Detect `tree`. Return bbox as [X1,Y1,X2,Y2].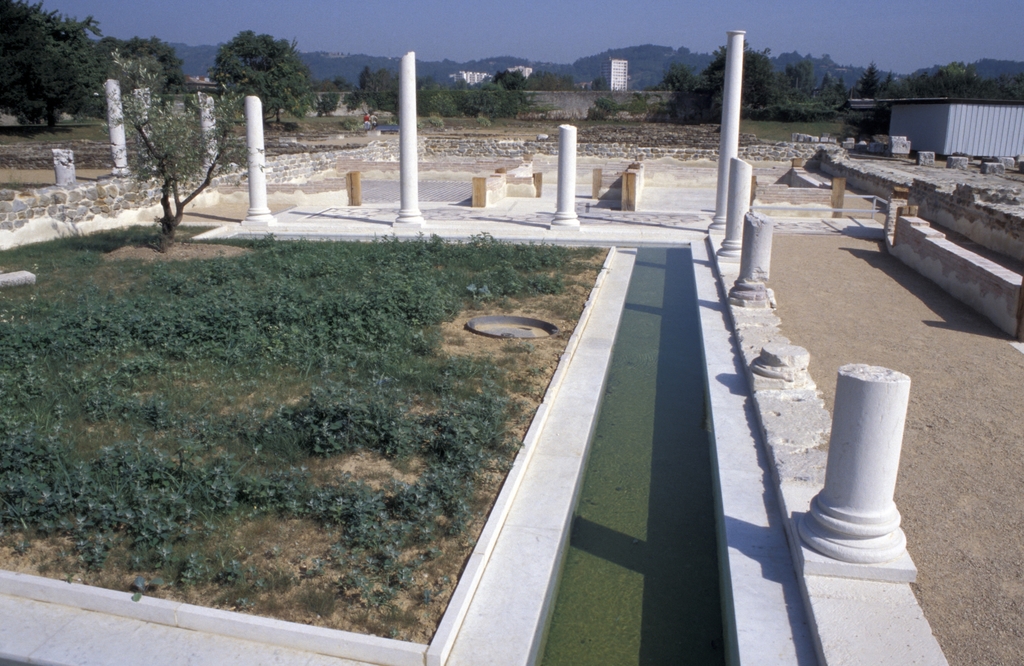
[51,11,110,120].
